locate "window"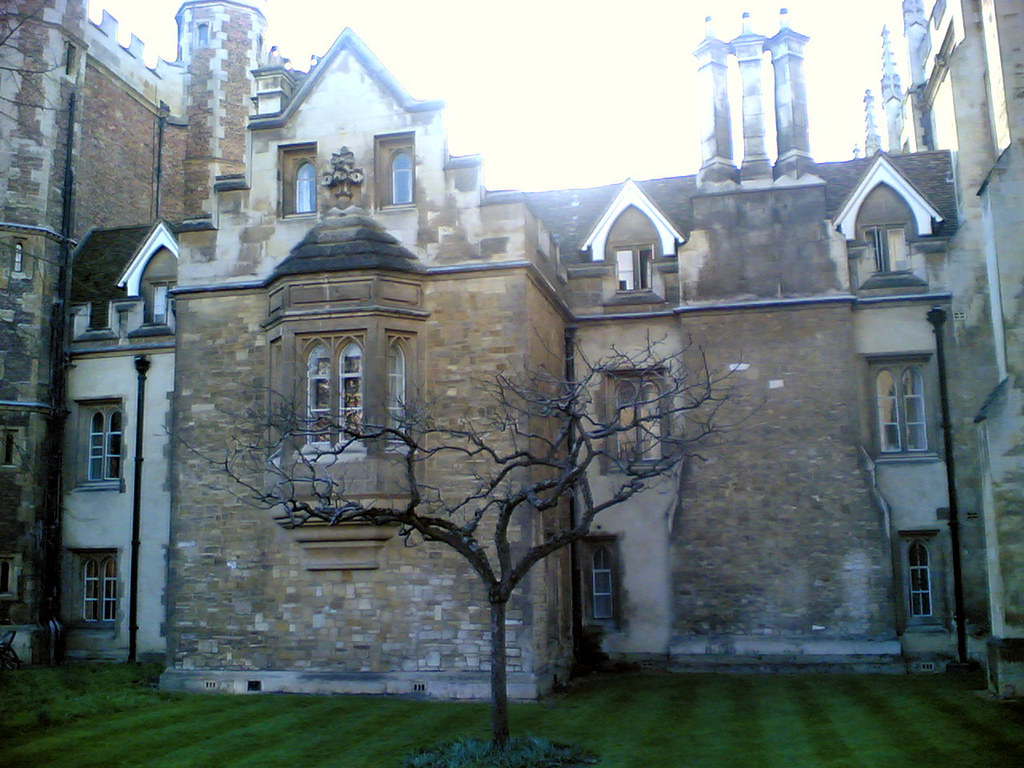
<bbox>77, 554, 114, 635</bbox>
